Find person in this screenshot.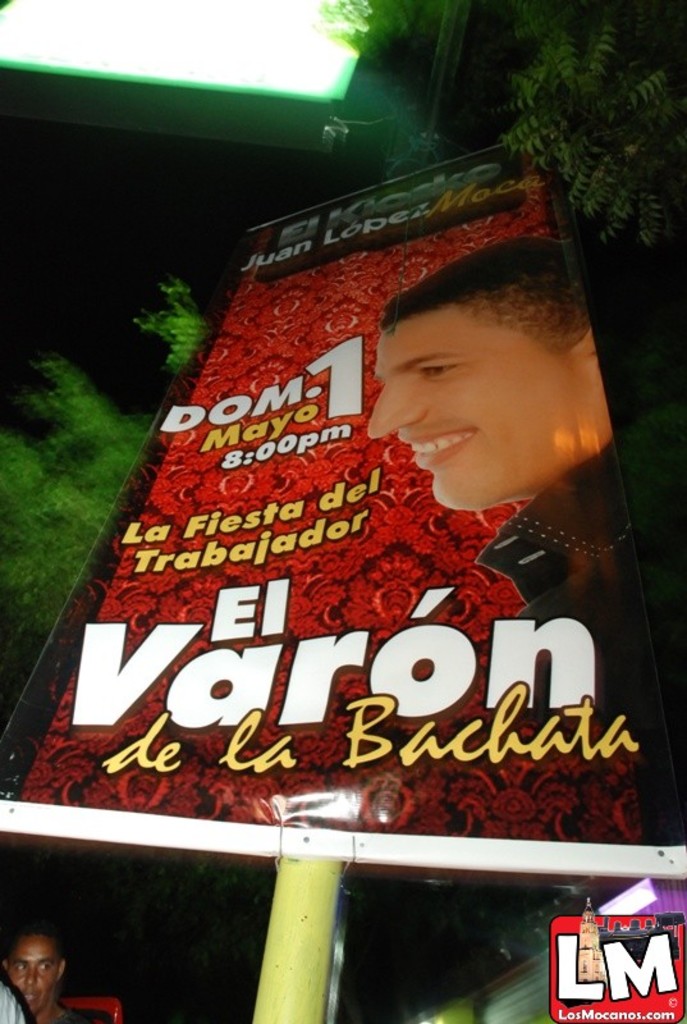
The bounding box for person is (left=1, top=929, right=113, bottom=1023).
